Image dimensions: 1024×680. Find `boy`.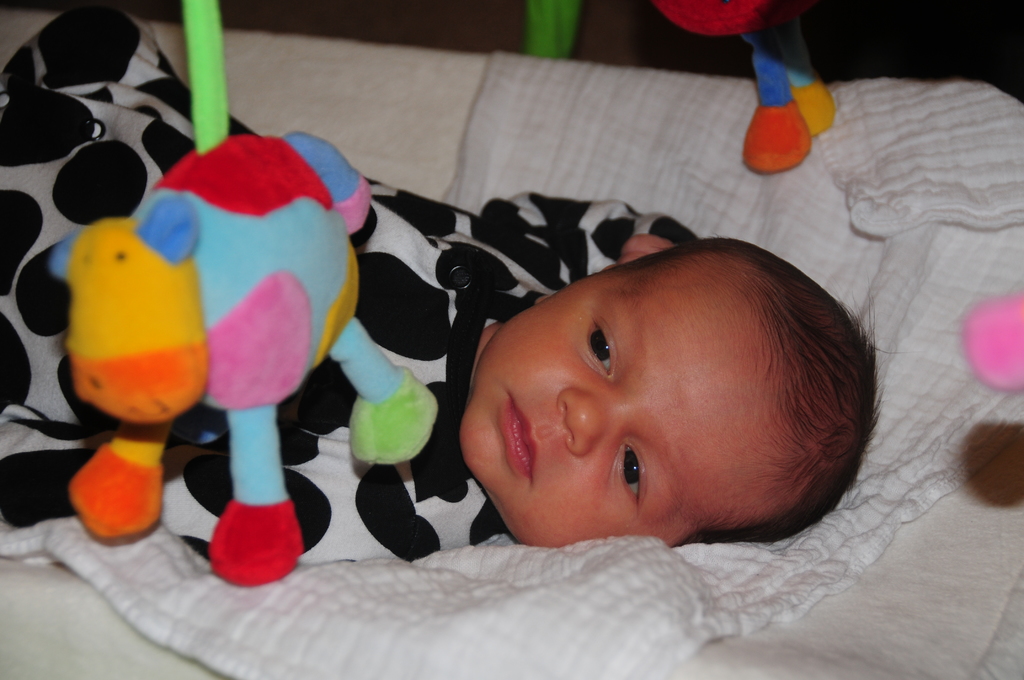
{"x1": 0, "y1": 0, "x2": 883, "y2": 565}.
